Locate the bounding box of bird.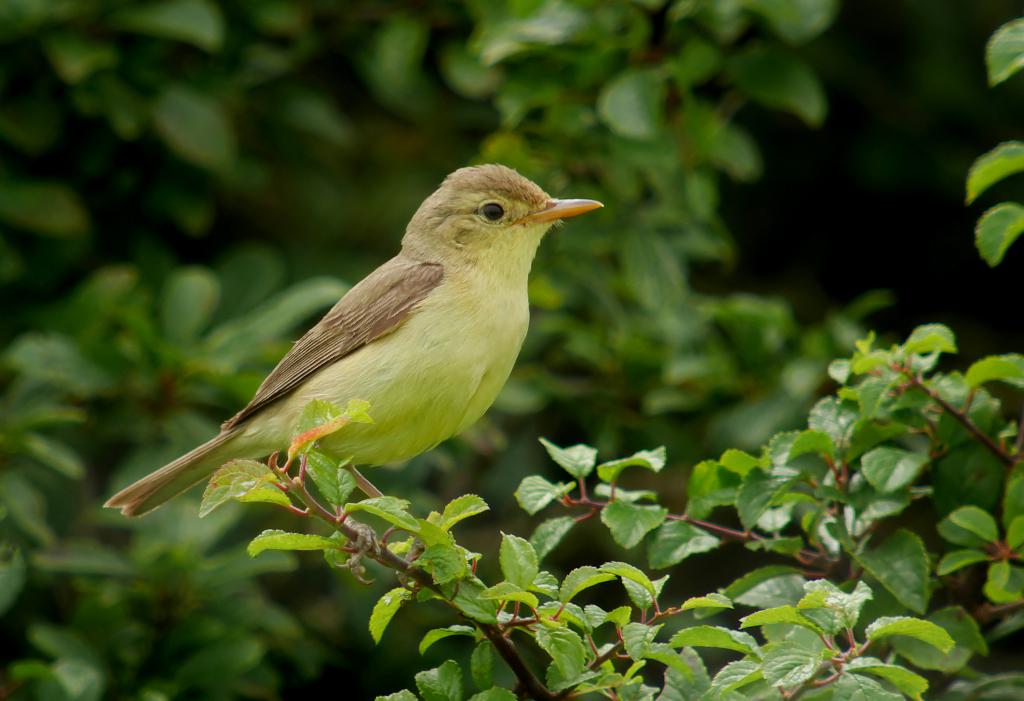
Bounding box: <box>90,160,605,588</box>.
